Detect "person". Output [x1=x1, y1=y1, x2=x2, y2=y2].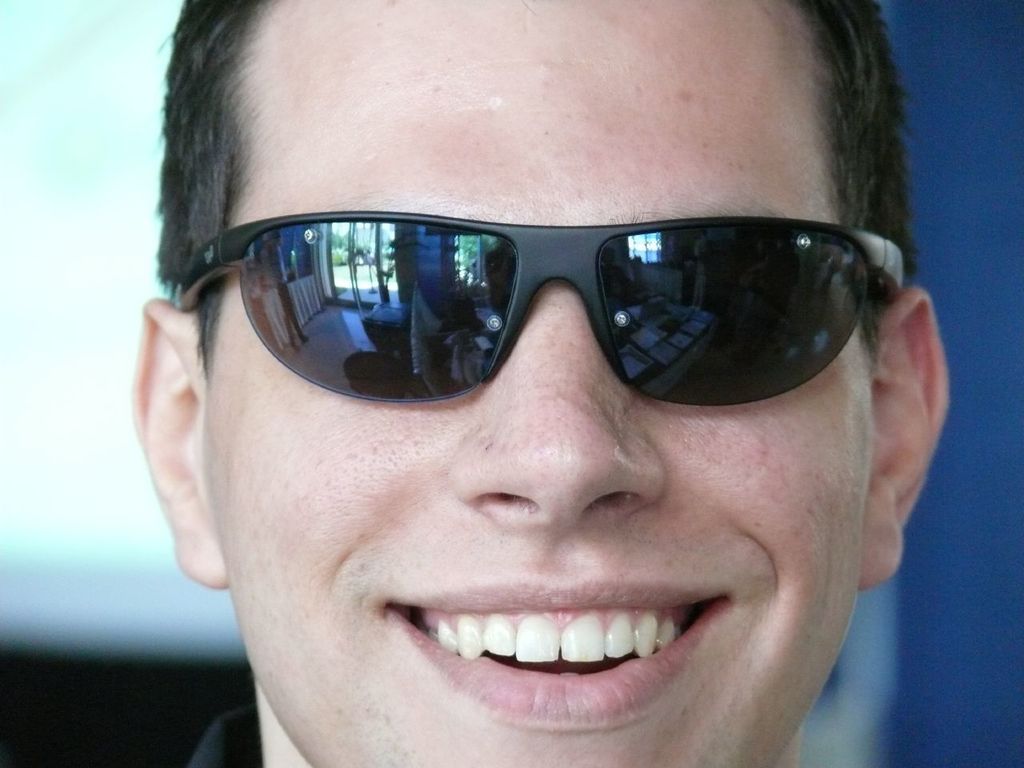
[x1=139, y1=98, x2=1002, y2=729].
